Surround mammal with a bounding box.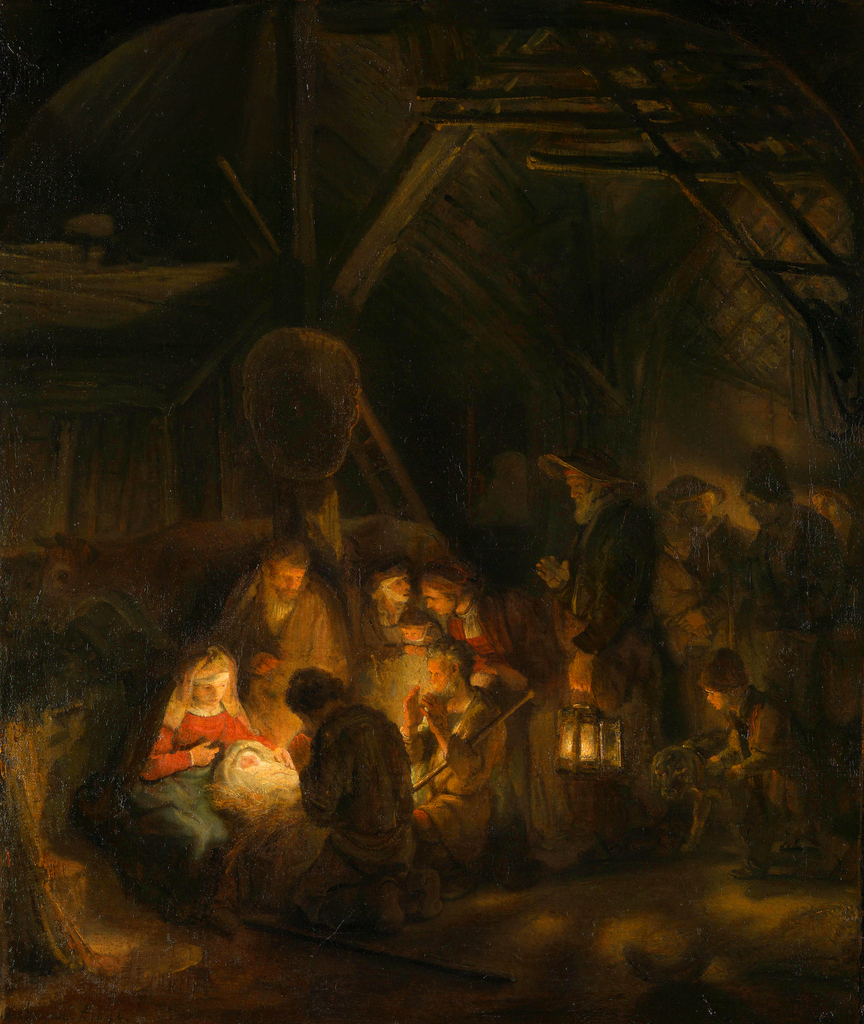
box=[741, 461, 850, 729].
